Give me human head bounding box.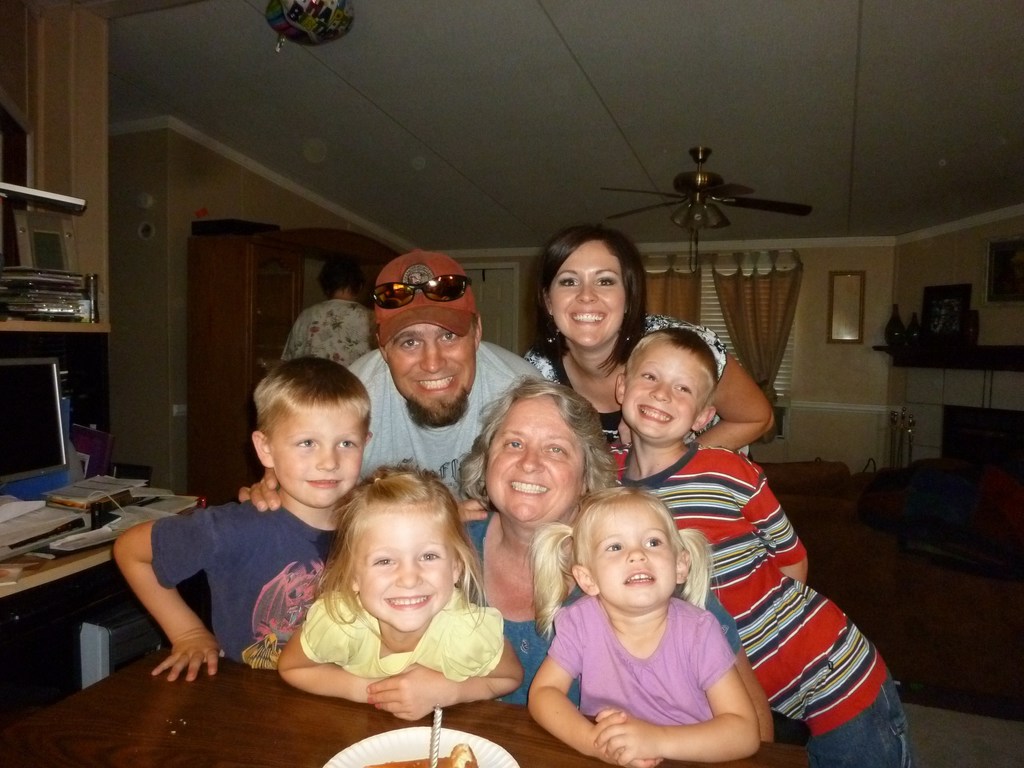
(left=618, top=335, right=714, bottom=443).
